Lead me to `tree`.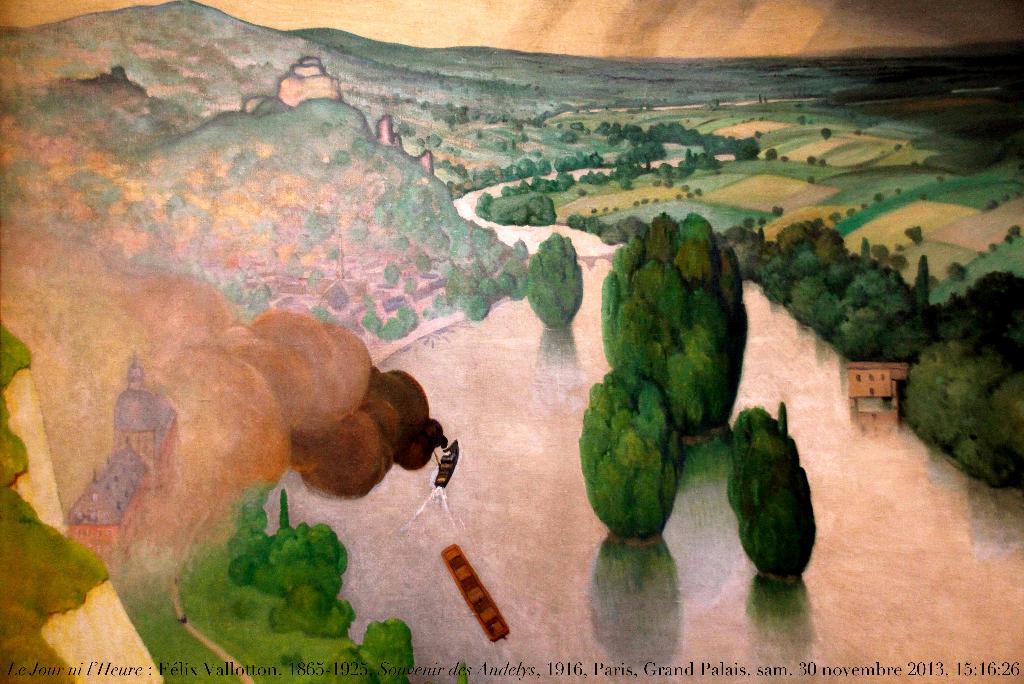
Lead to BBox(1010, 225, 1022, 234).
